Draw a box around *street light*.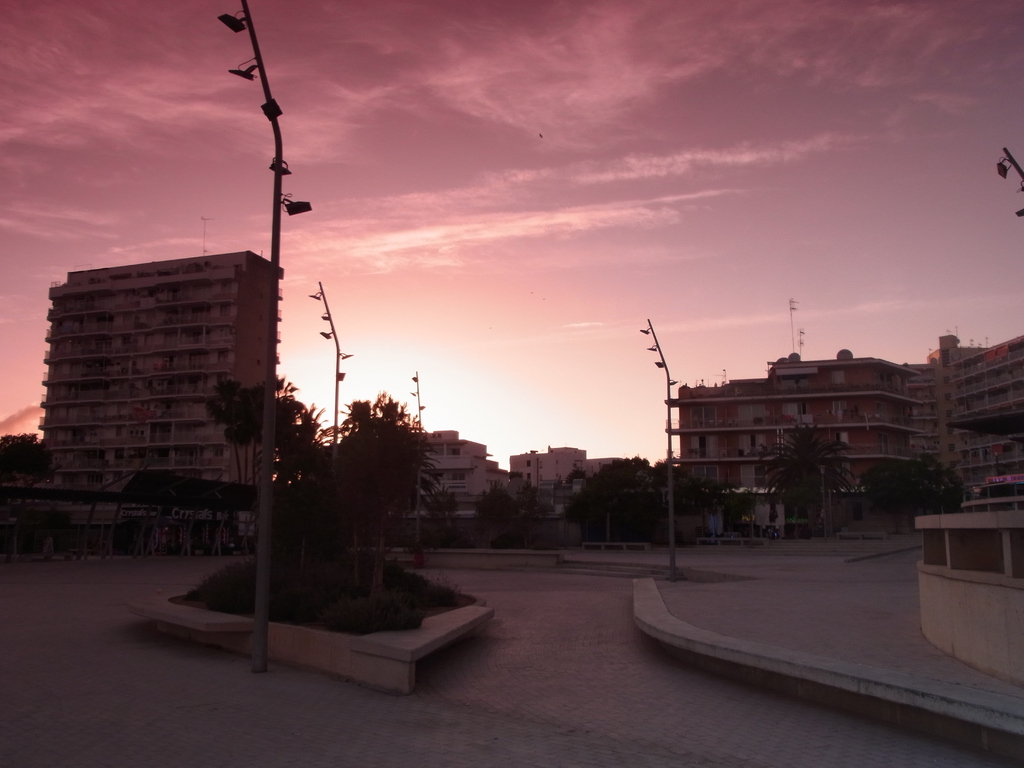
<box>307,279,351,460</box>.
